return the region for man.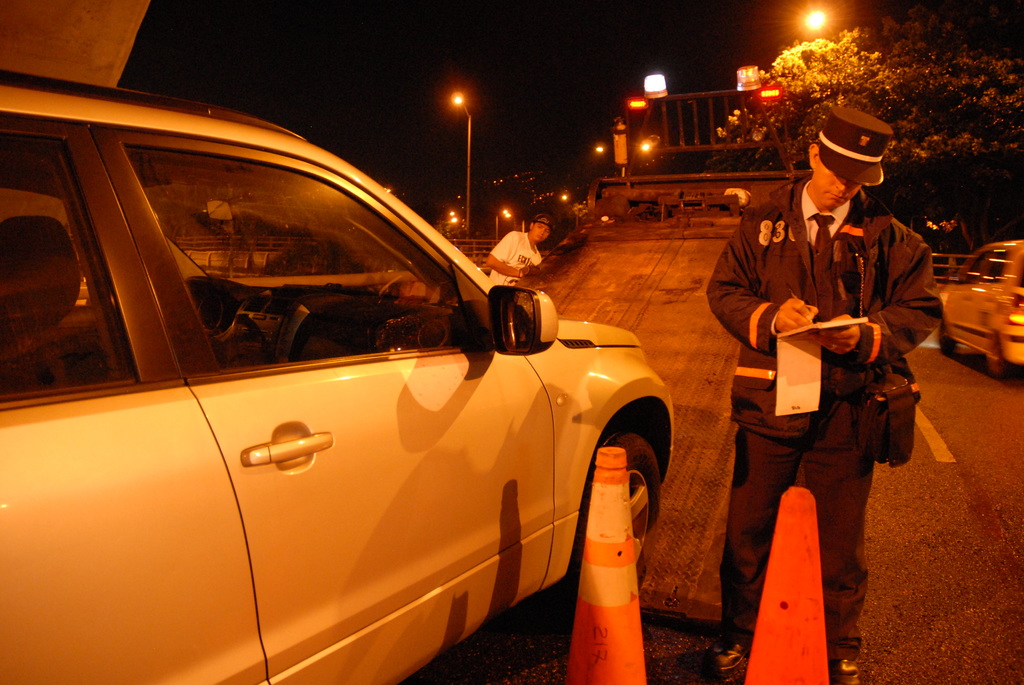
bbox(706, 110, 901, 681).
